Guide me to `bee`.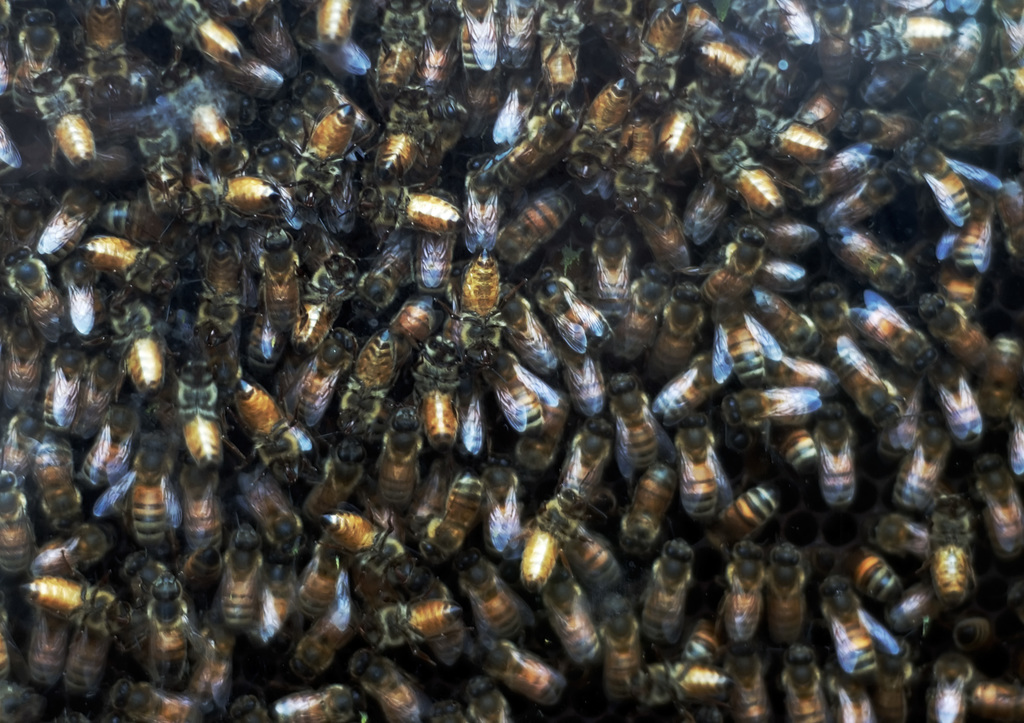
Guidance: rect(0, 647, 35, 722).
